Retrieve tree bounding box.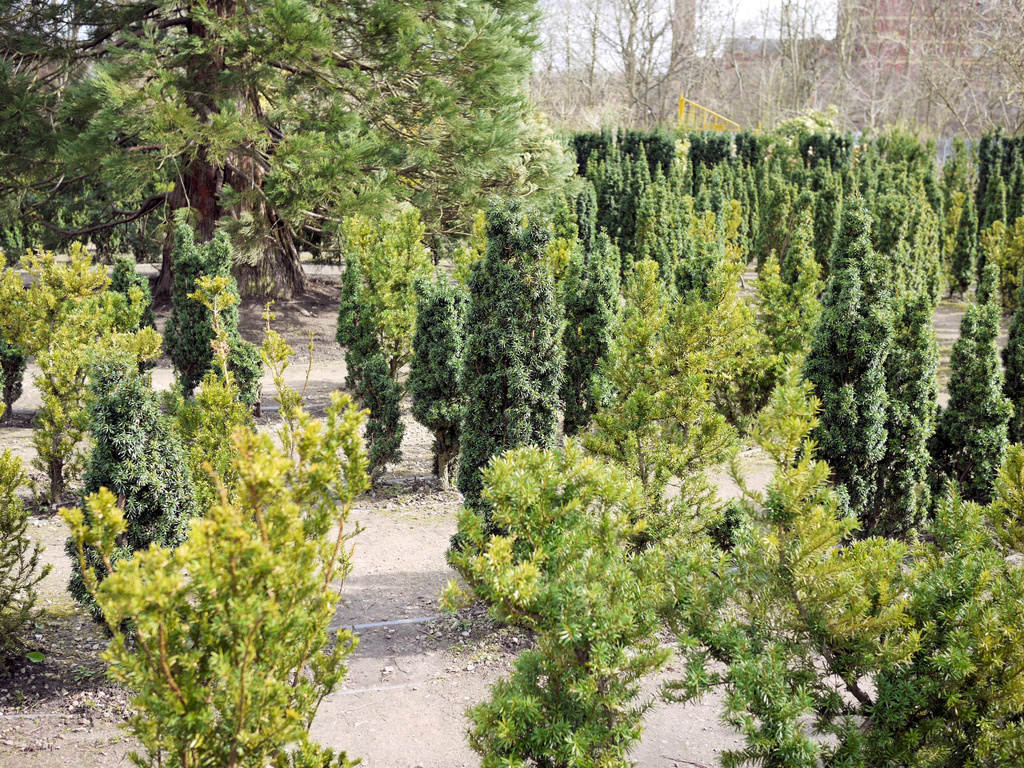
Bounding box: bbox=[863, 1, 1023, 143].
